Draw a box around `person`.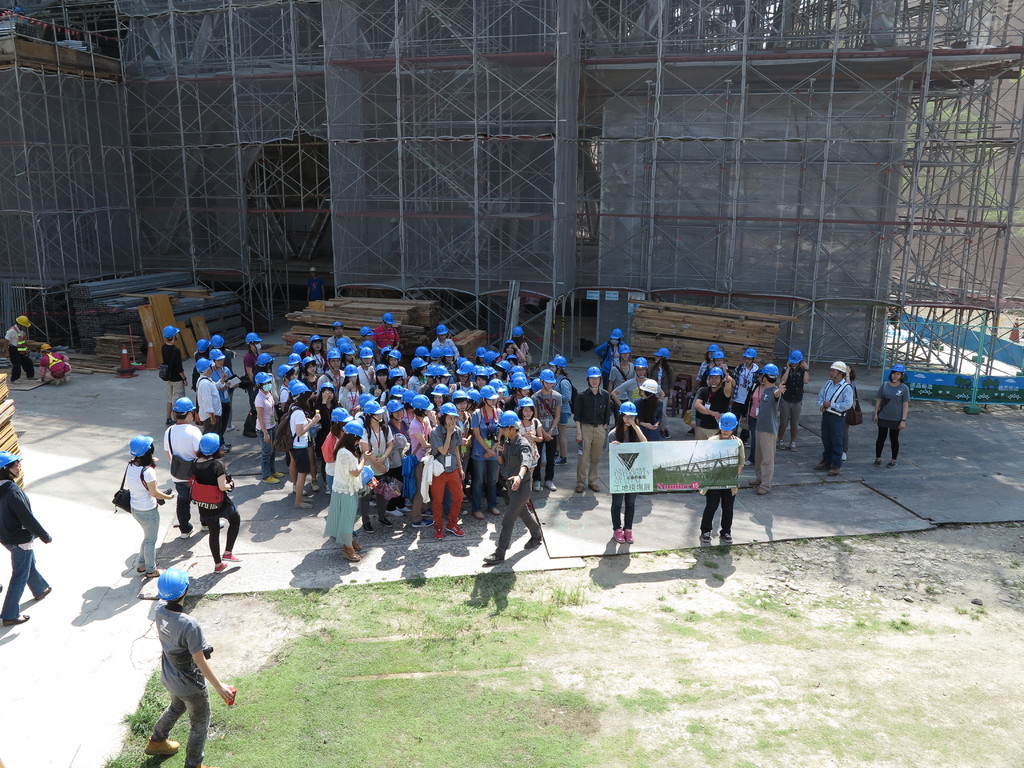
region(607, 403, 648, 545).
